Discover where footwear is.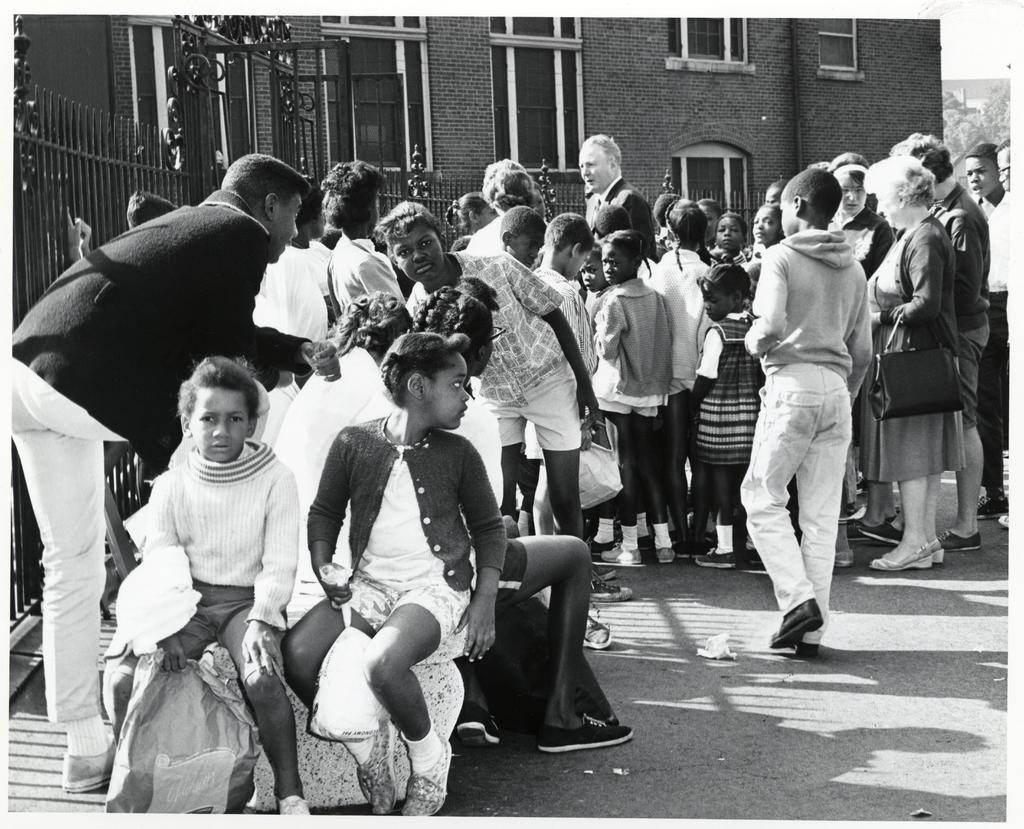
Discovered at l=61, t=734, r=116, b=797.
